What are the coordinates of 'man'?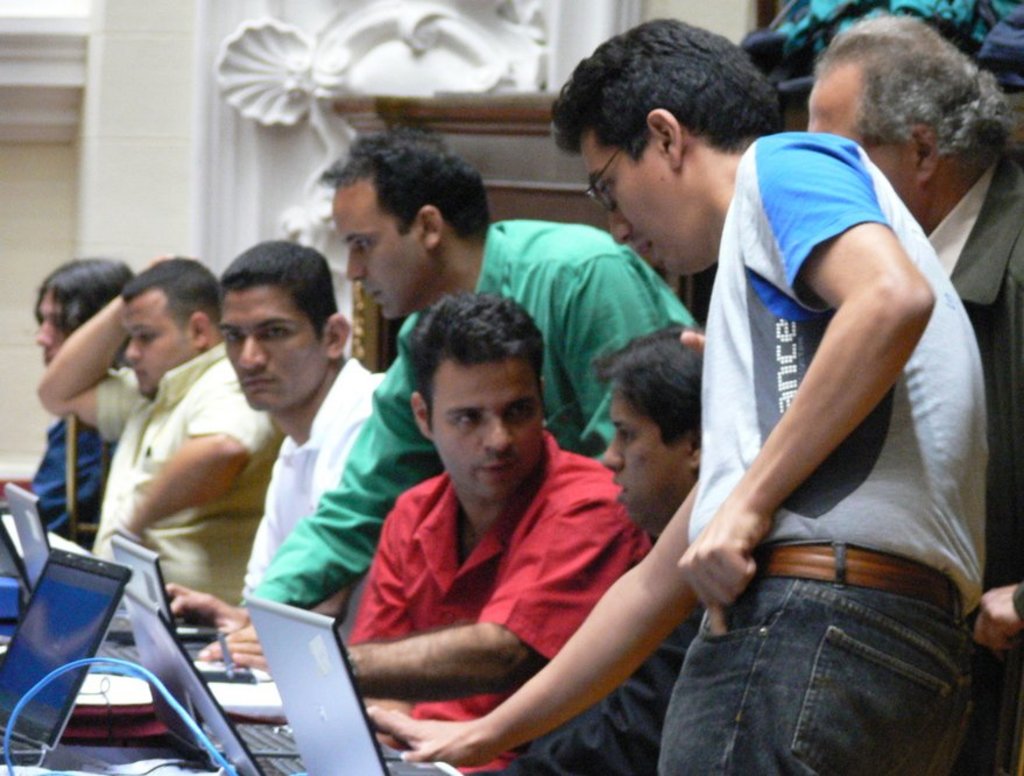
l=511, t=327, r=712, b=775.
